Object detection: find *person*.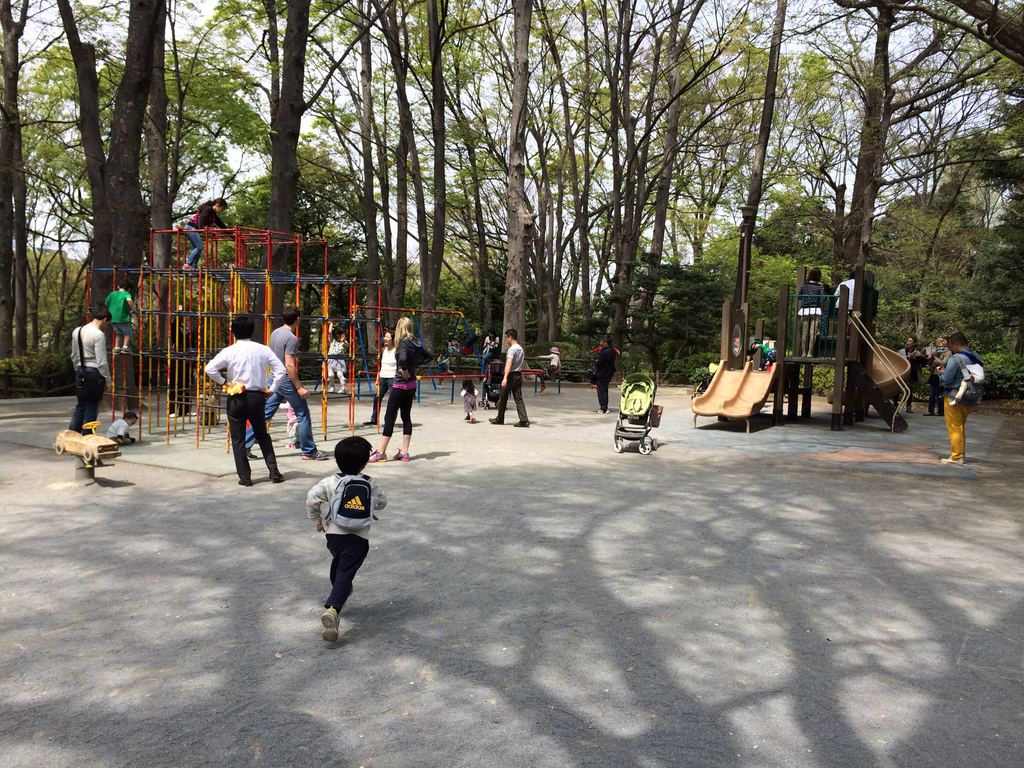
[x1=488, y1=330, x2=532, y2=427].
